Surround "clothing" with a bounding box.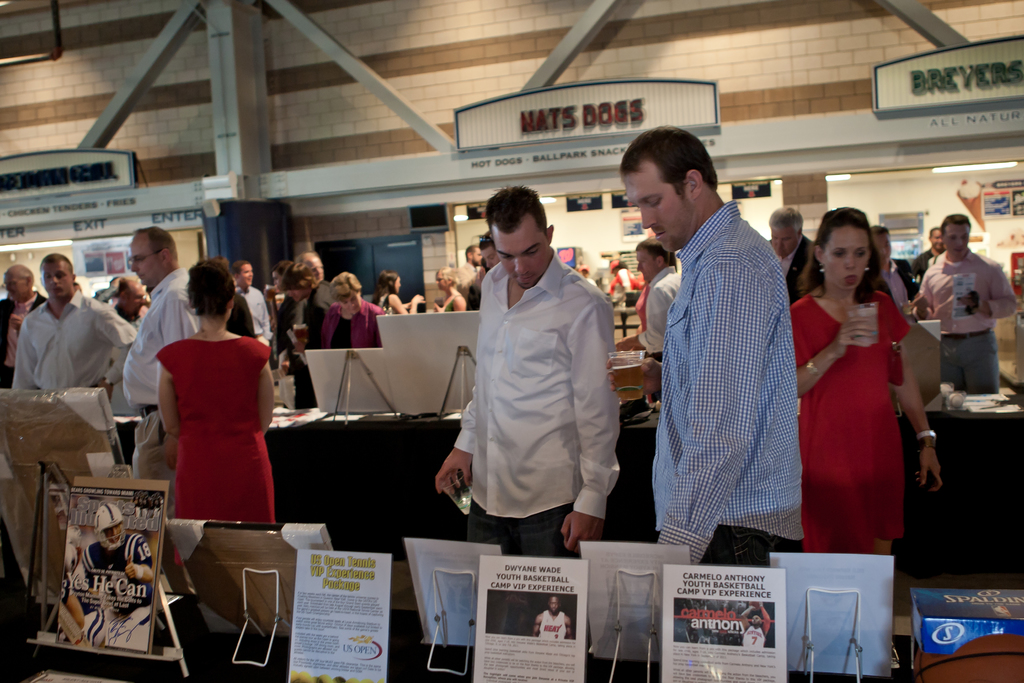
<bbox>913, 240, 1023, 396</bbox>.
